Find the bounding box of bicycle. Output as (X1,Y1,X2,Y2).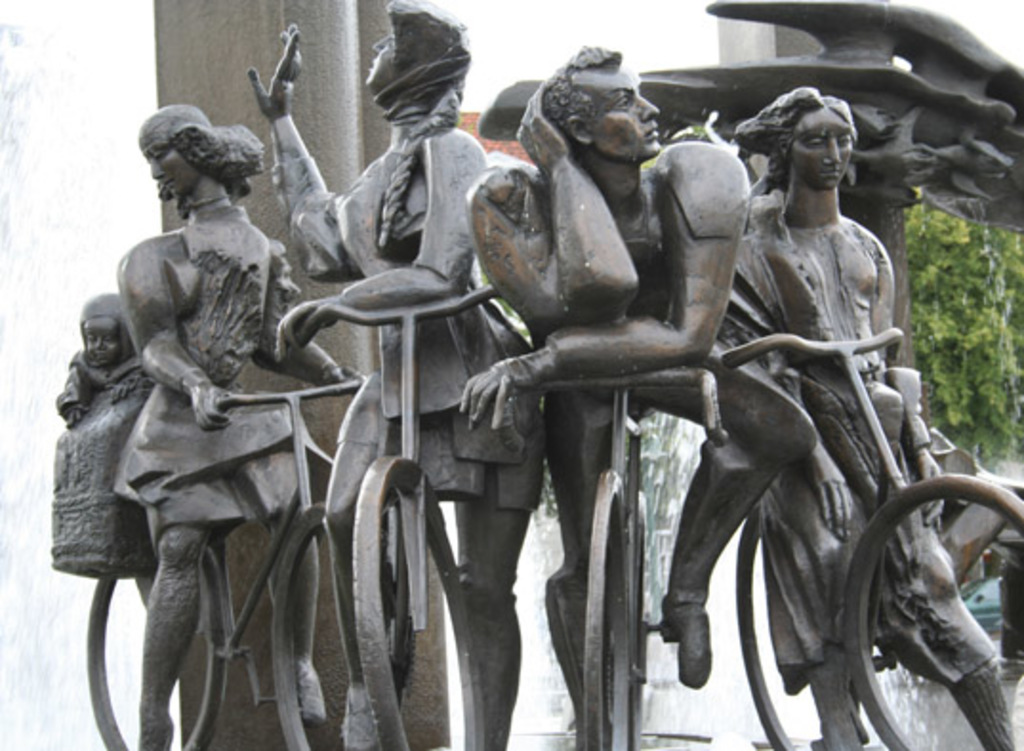
(490,372,736,749).
